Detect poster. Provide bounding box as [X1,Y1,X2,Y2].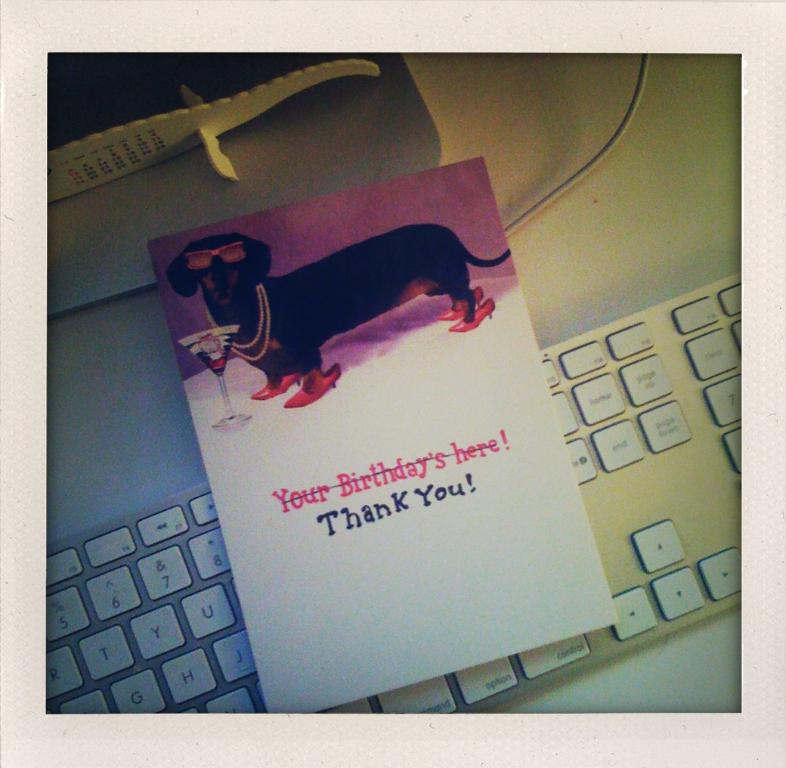
[0,0,785,767].
